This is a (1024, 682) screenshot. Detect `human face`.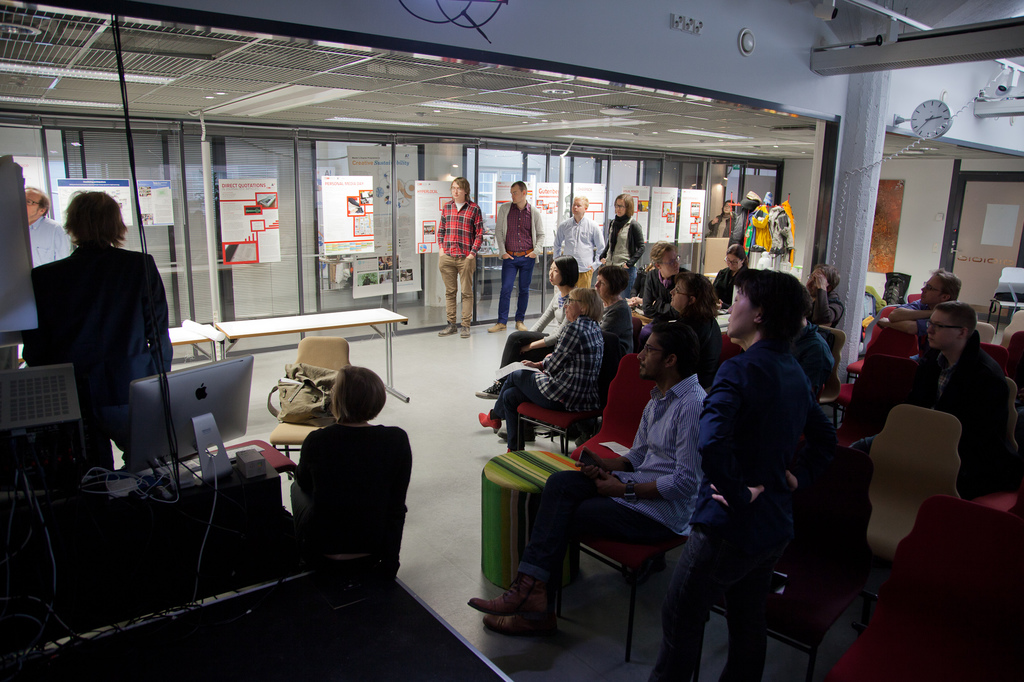
563,298,578,322.
